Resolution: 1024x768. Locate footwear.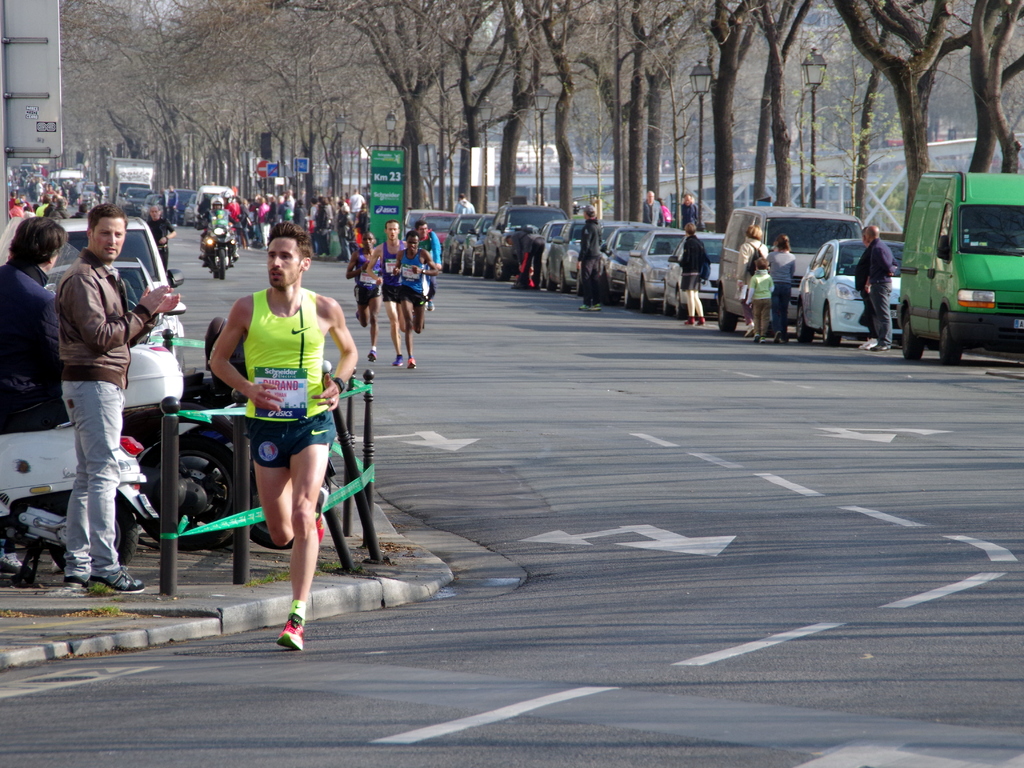
(90,566,146,590).
